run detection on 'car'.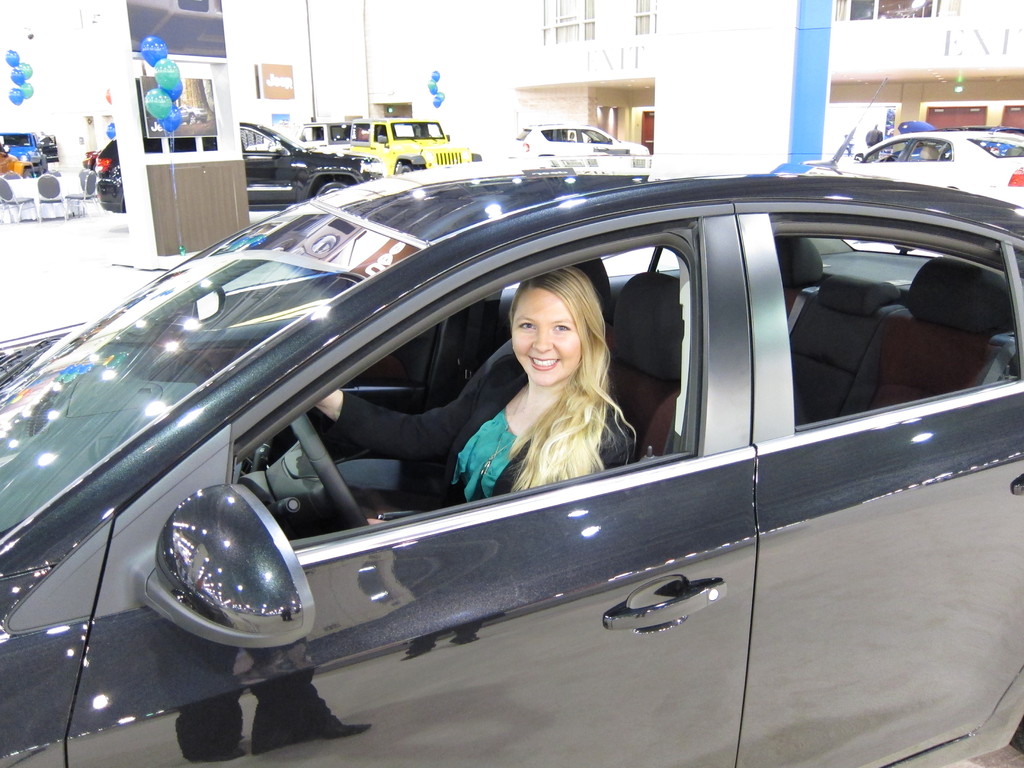
Result: 836:129:1023:198.
